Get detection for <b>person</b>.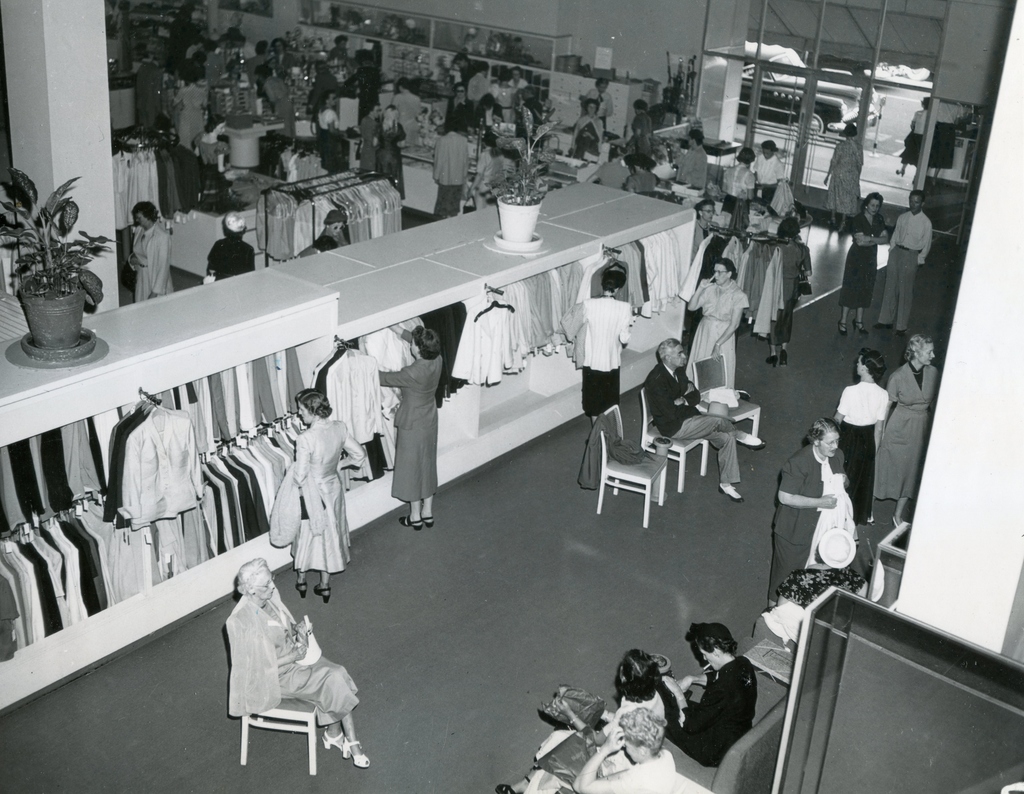
Detection: (left=819, top=123, right=866, bottom=227).
